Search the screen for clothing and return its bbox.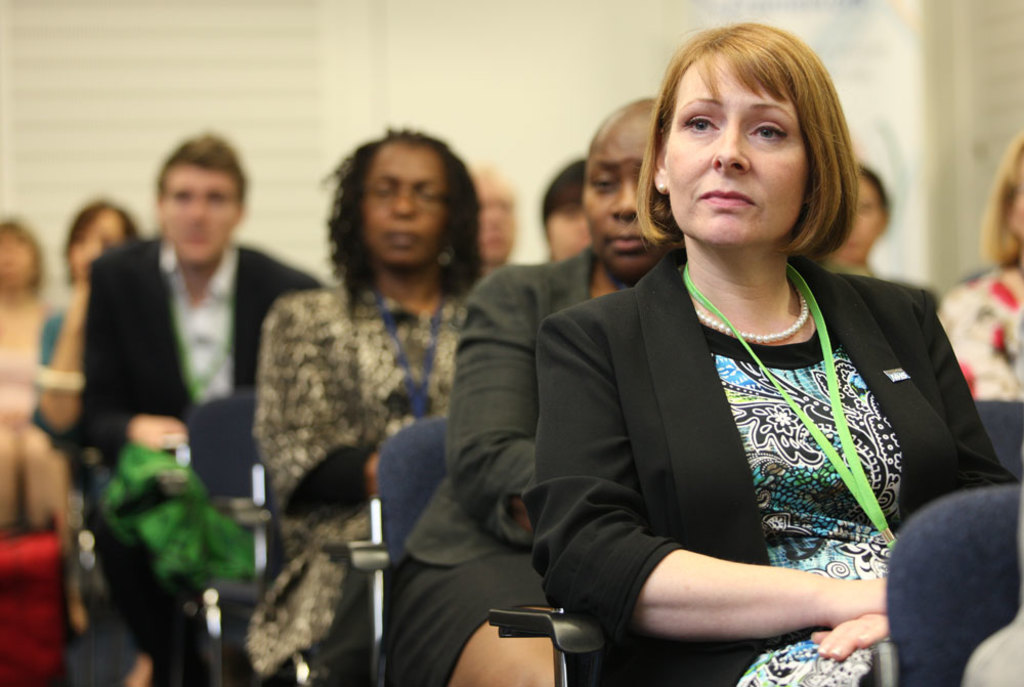
Found: 24:305:98:511.
